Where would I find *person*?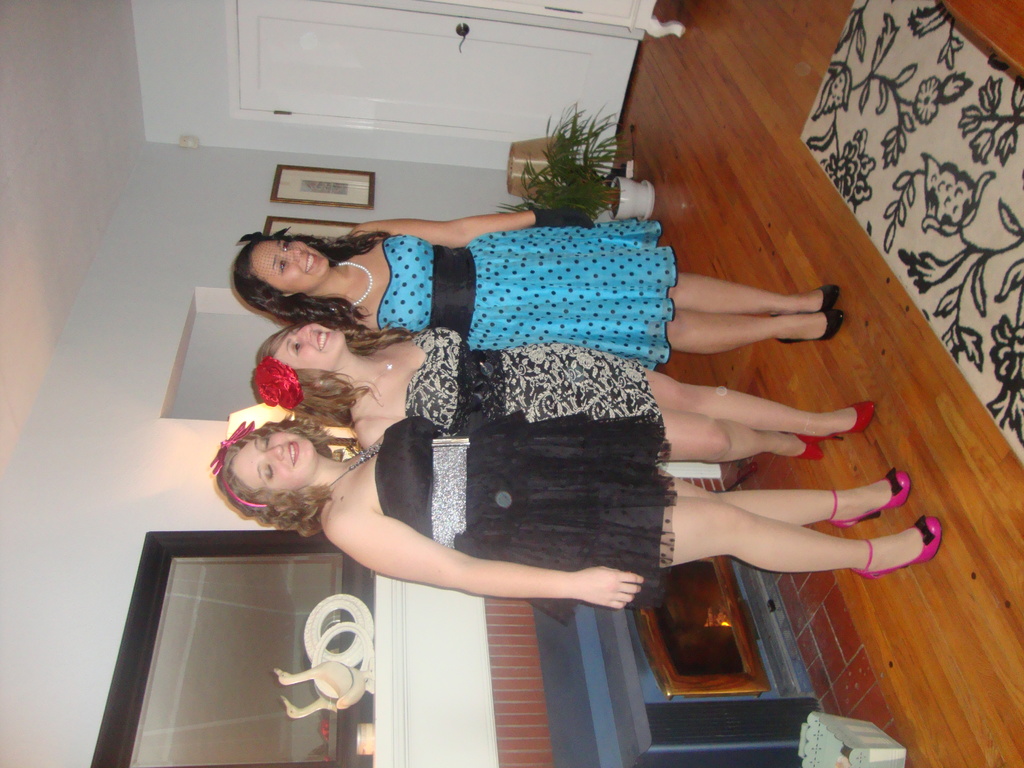
At crop(230, 196, 856, 380).
